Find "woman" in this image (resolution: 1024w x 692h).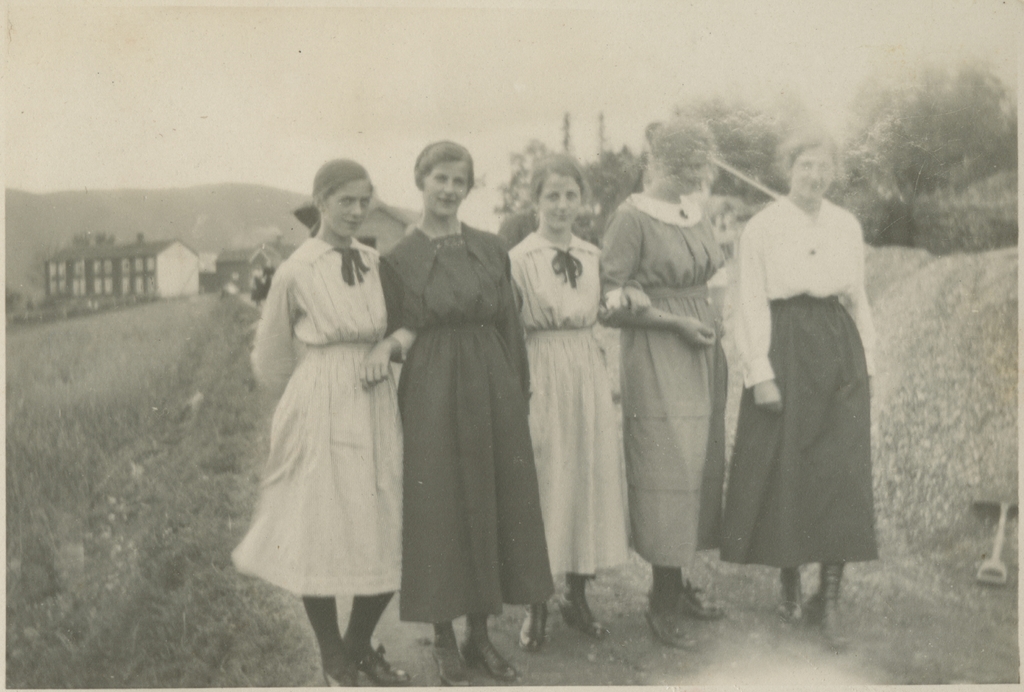
374 139 556 686.
